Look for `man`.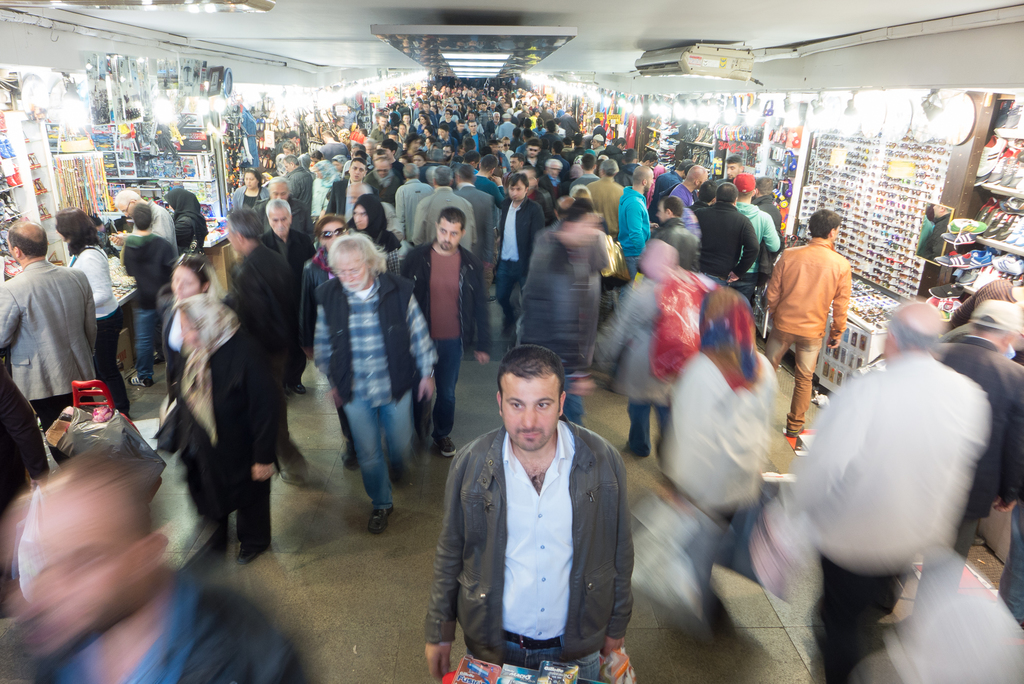
Found: box=[396, 162, 432, 235].
